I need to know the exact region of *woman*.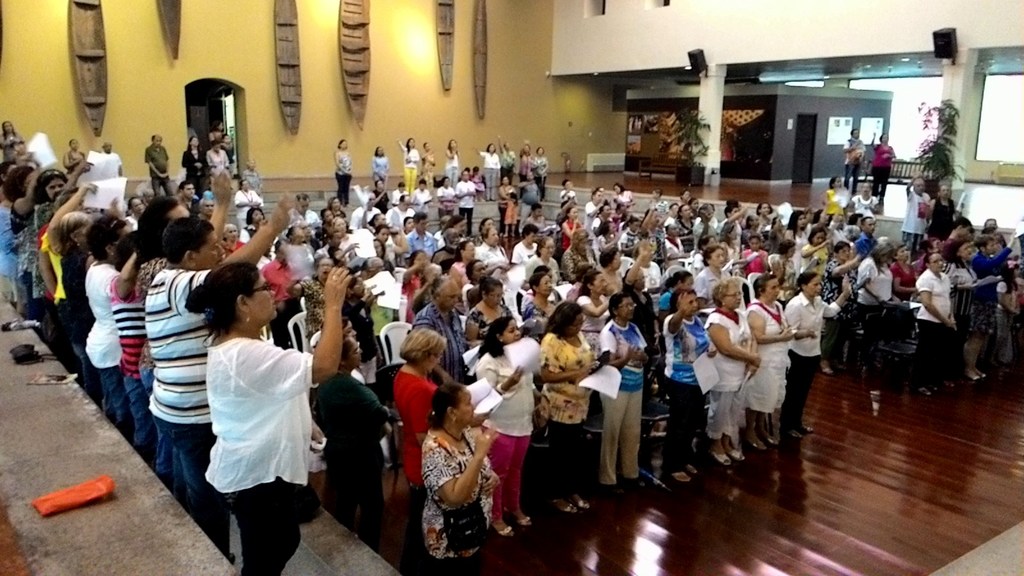
Region: 173/136/211/193.
